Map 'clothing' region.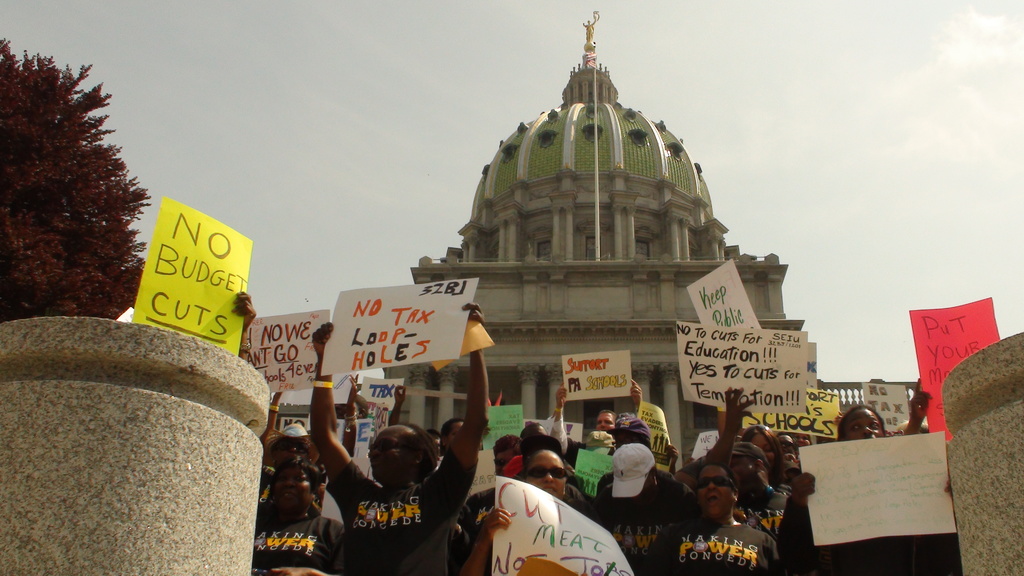
Mapped to [345, 456, 480, 569].
